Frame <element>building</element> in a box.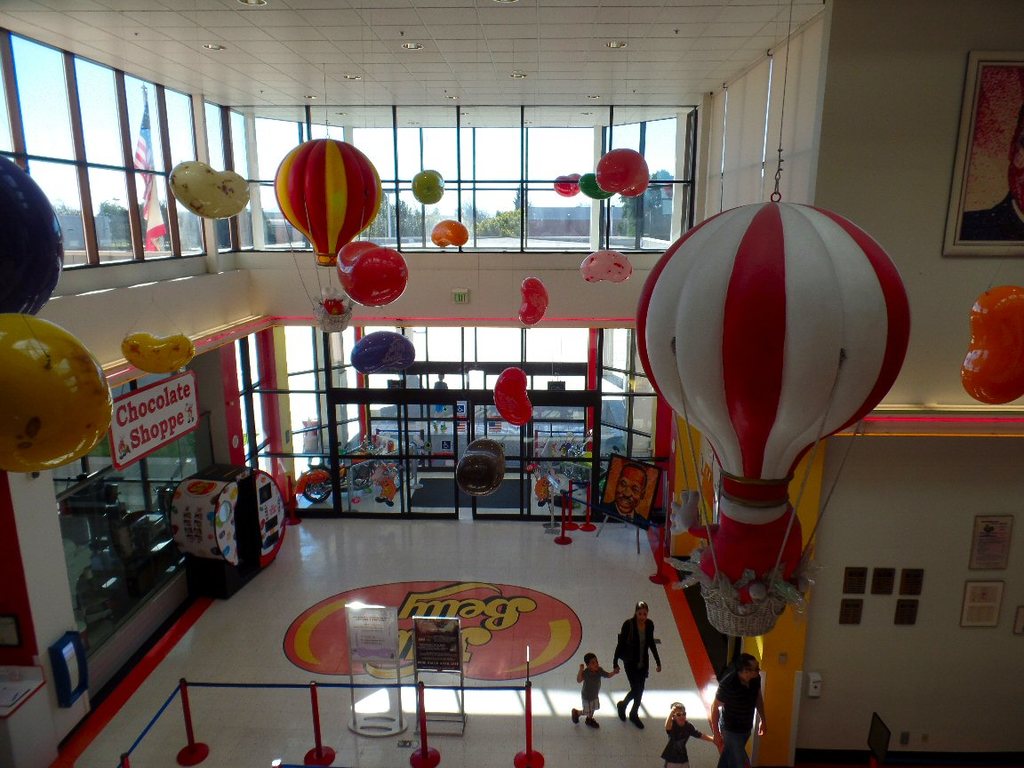
region(0, 0, 1023, 767).
